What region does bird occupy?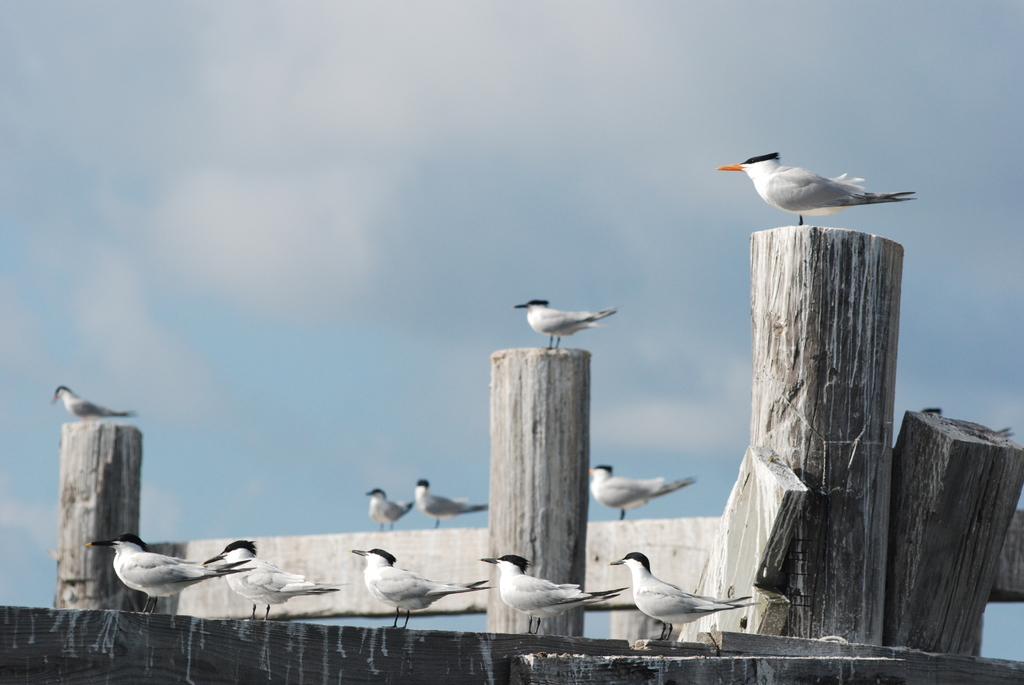
(x1=588, y1=462, x2=699, y2=522).
